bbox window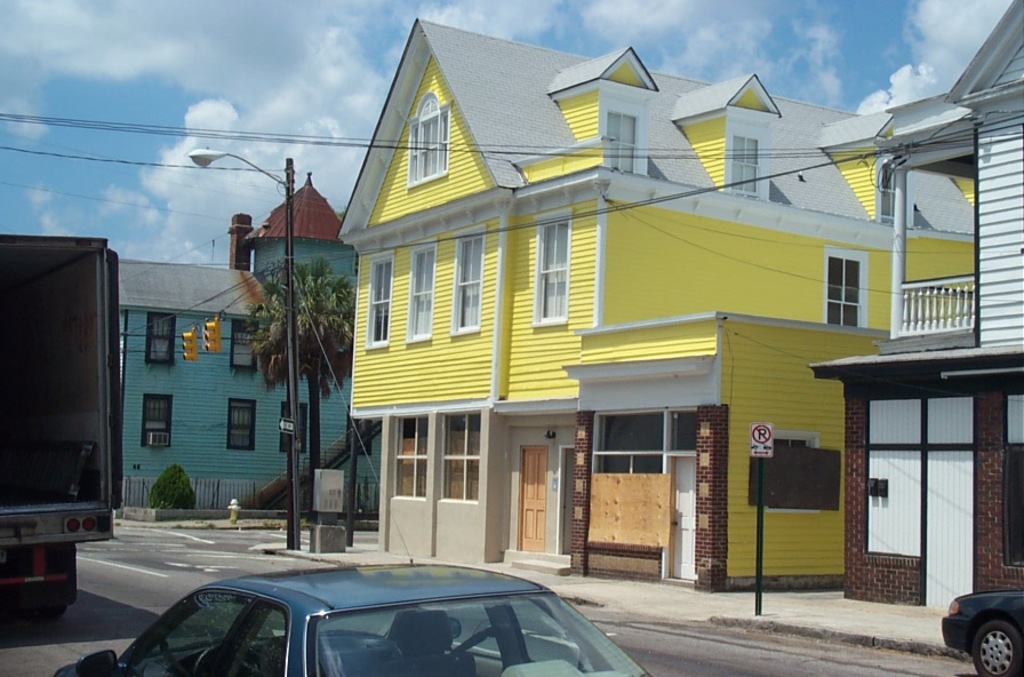
region(225, 397, 257, 449)
